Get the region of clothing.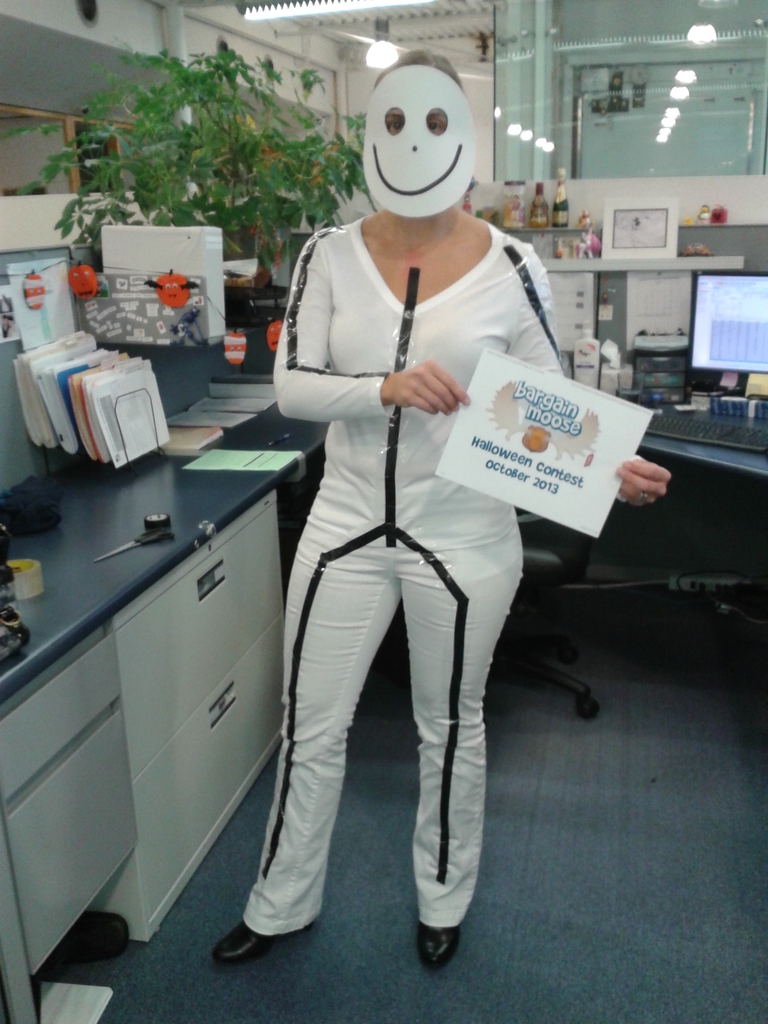
bbox=(239, 79, 564, 907).
